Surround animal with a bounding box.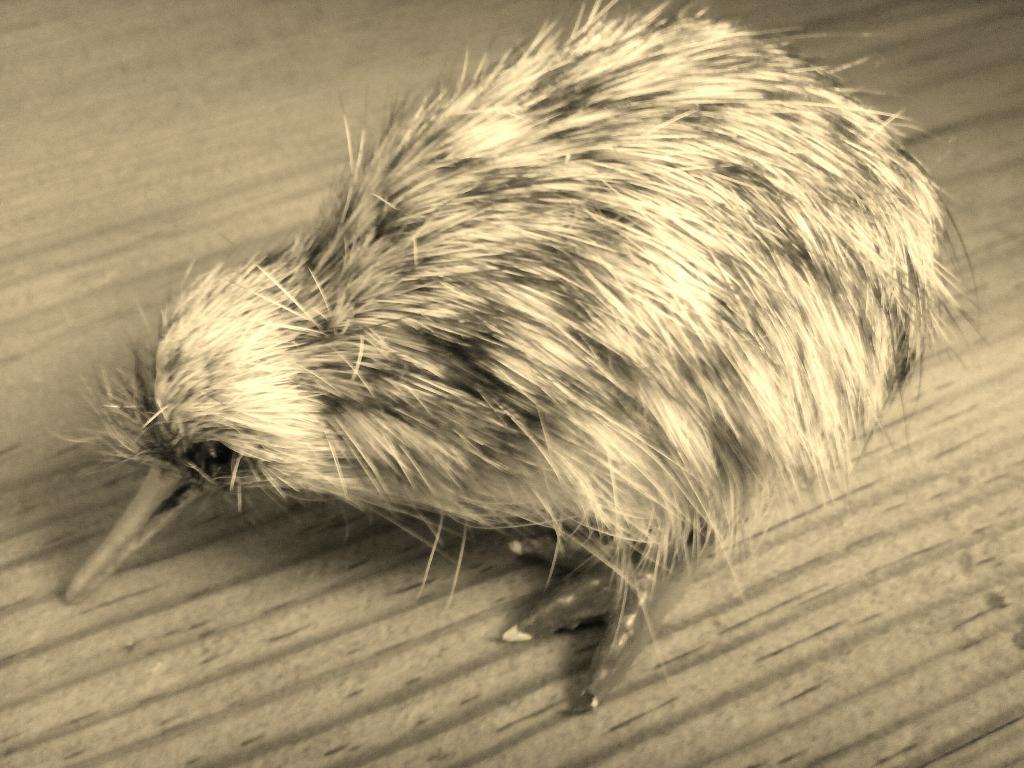
pyautogui.locateOnScreen(56, 0, 997, 713).
